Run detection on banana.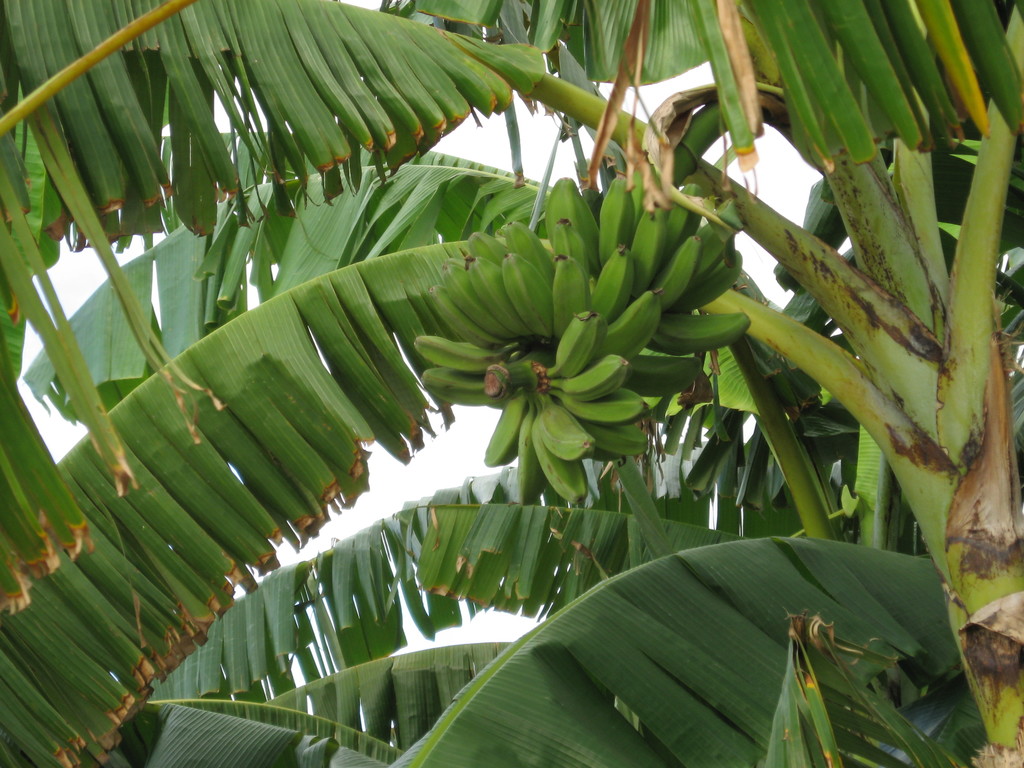
Result: box(543, 398, 595, 465).
